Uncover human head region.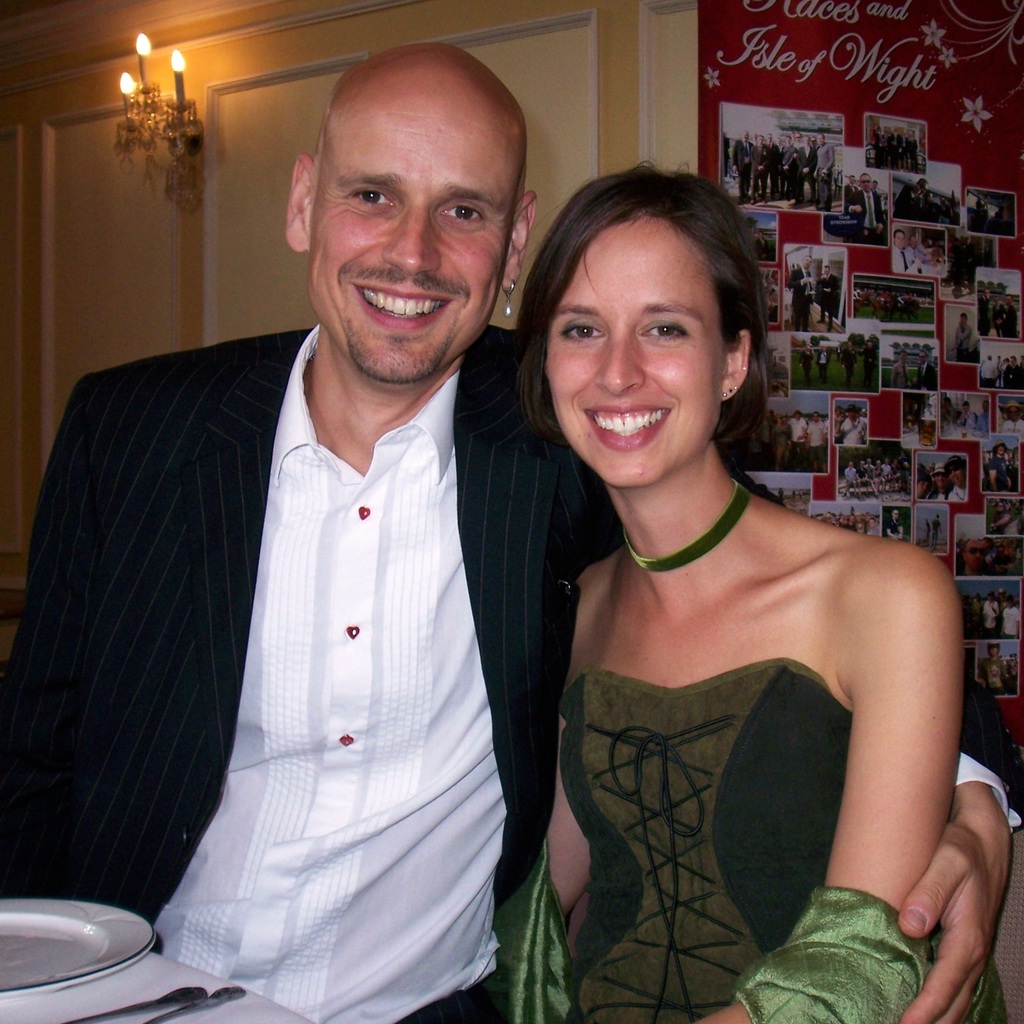
Uncovered: (947, 463, 966, 491).
